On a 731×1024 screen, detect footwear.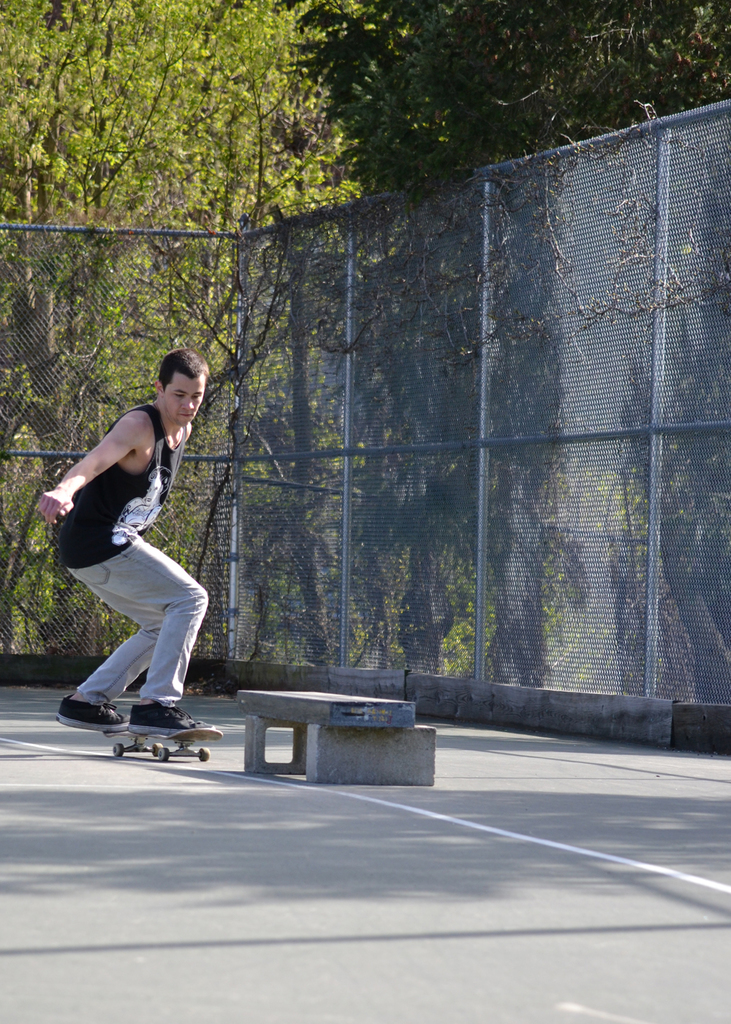
[left=57, top=696, right=134, bottom=731].
